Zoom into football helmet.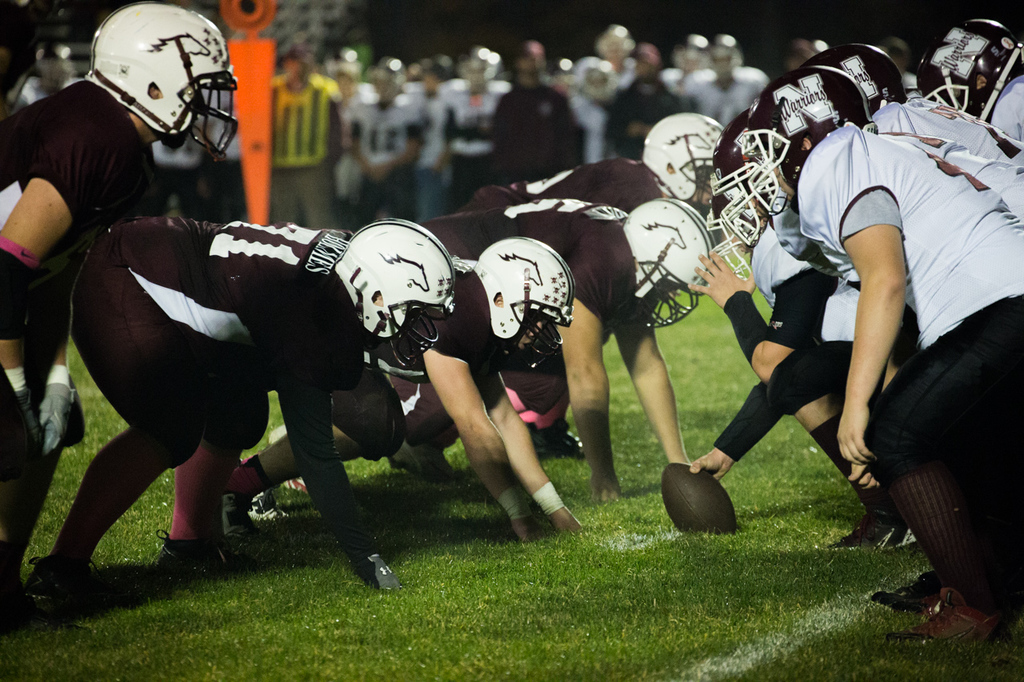
Zoom target: bbox=(803, 40, 910, 118).
